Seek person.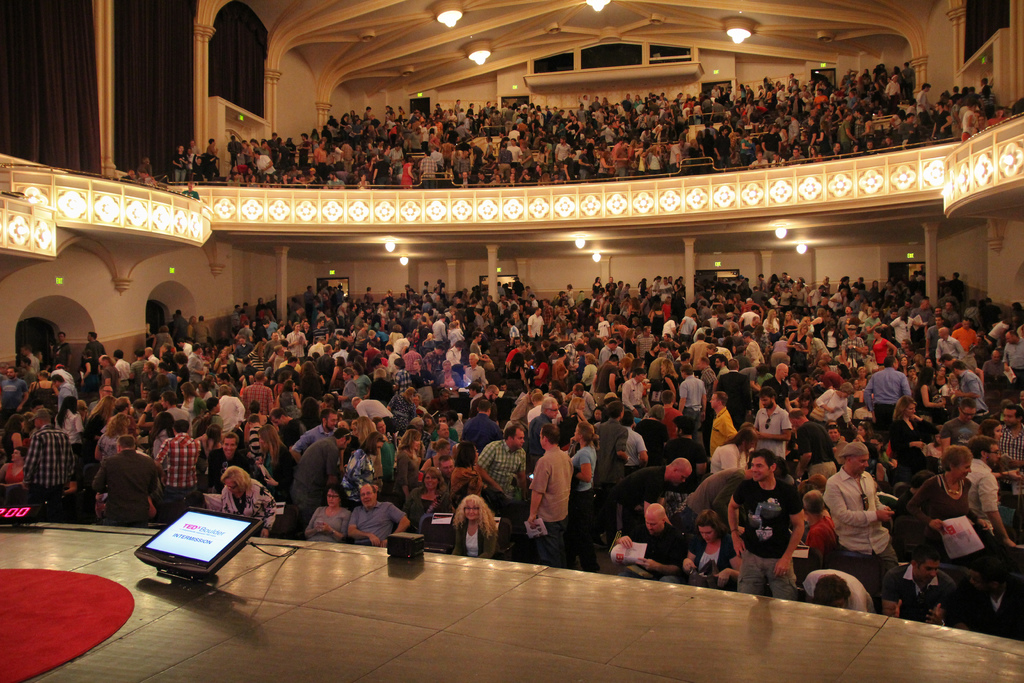
(462,398,504,464).
